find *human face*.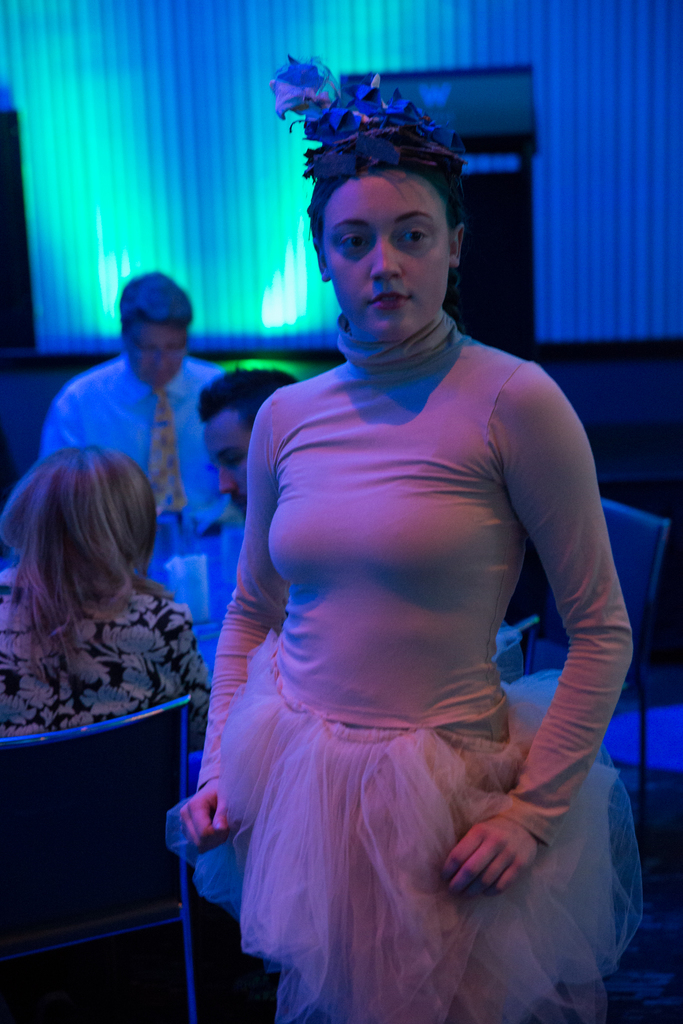
detection(202, 424, 253, 508).
